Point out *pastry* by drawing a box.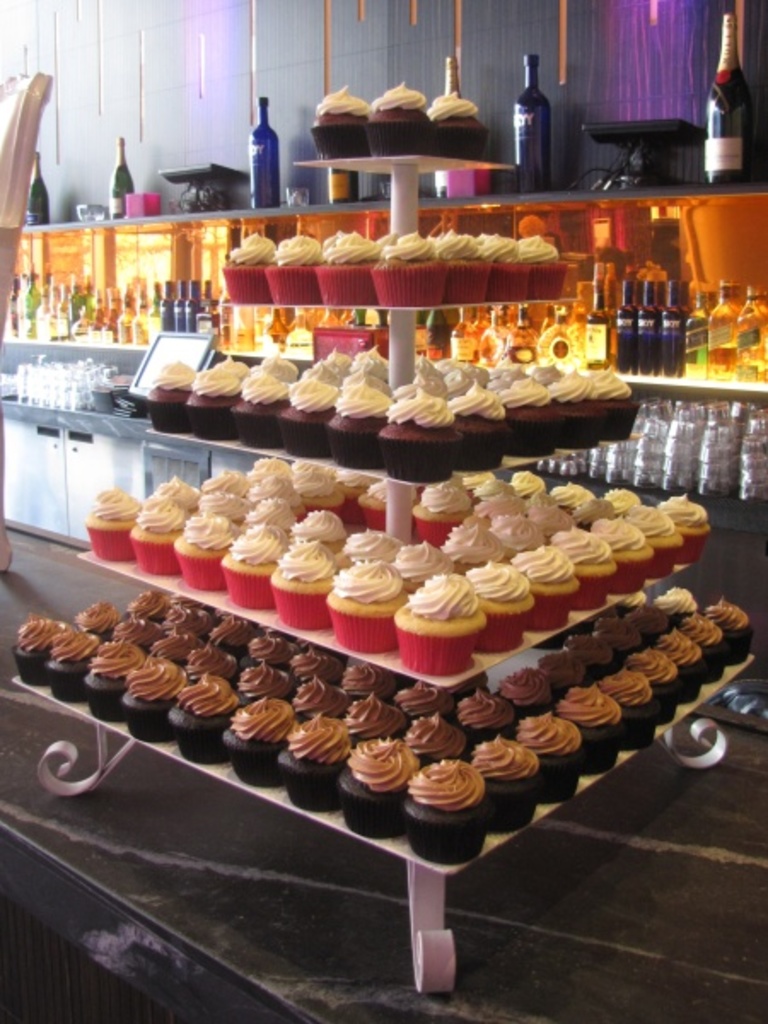
region(292, 671, 345, 720).
